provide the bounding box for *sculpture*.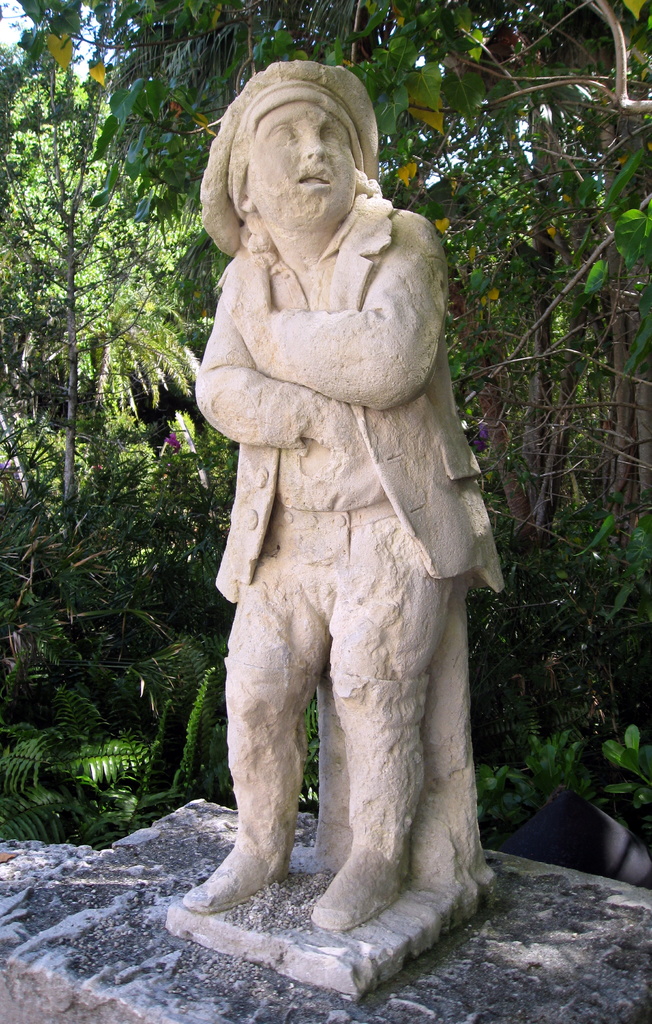
bbox=[197, 34, 523, 952].
